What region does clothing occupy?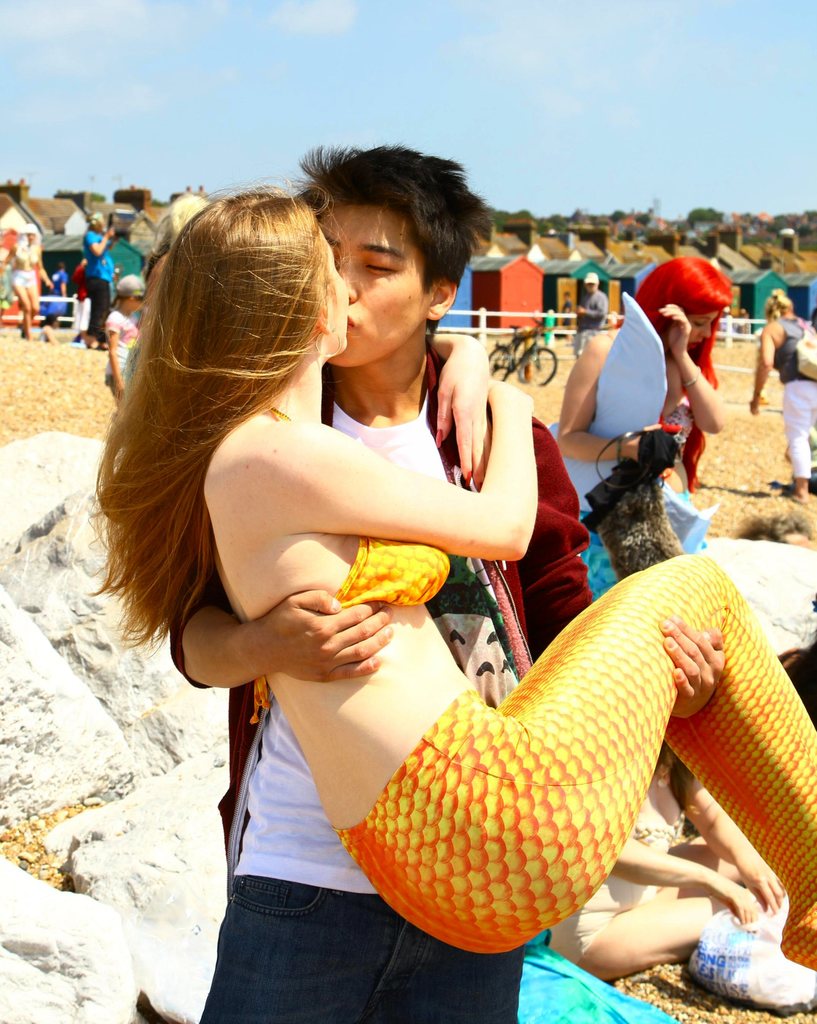
(left=90, top=230, right=115, bottom=340).
